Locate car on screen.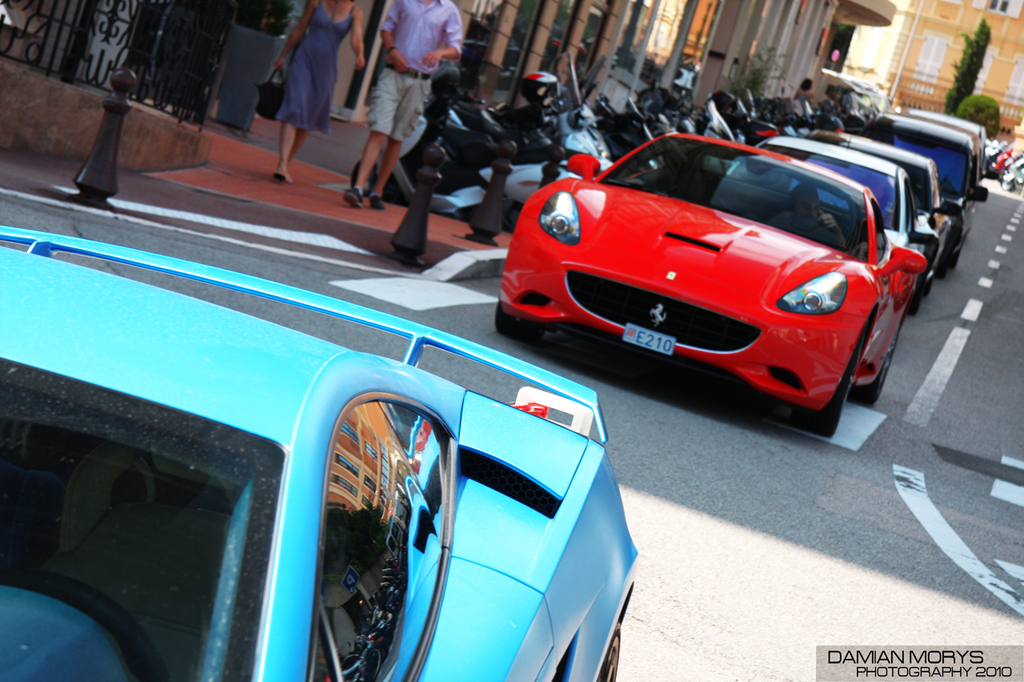
On screen at (880, 105, 990, 222).
